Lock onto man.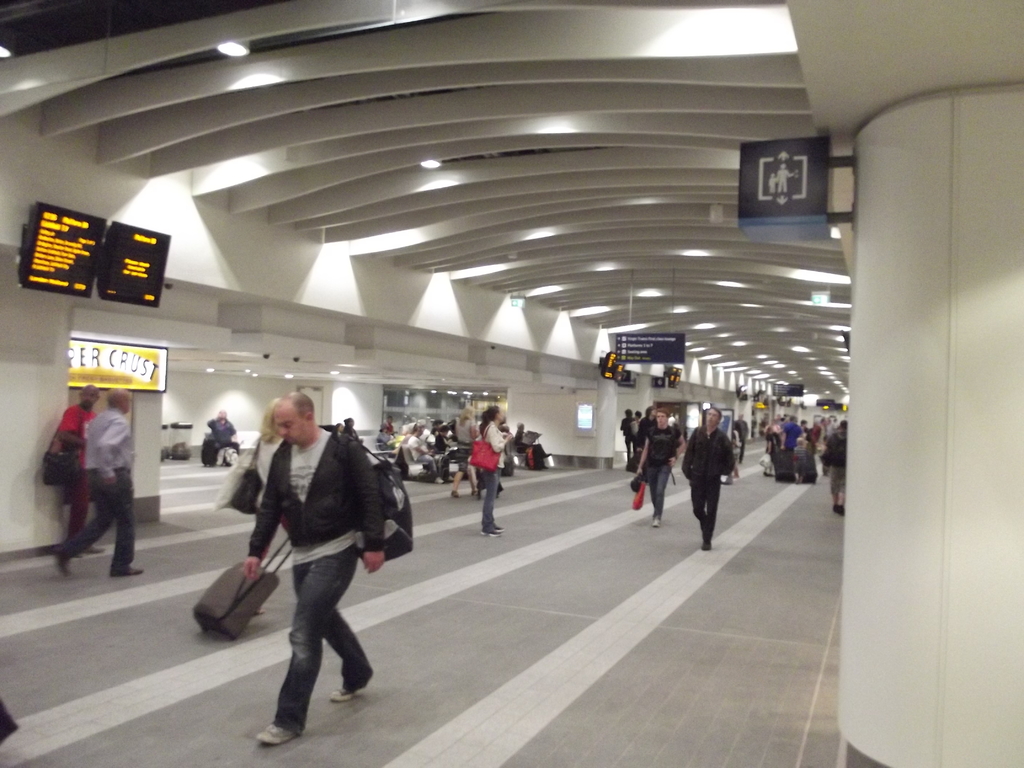
Locked: <box>810,413,845,521</box>.
